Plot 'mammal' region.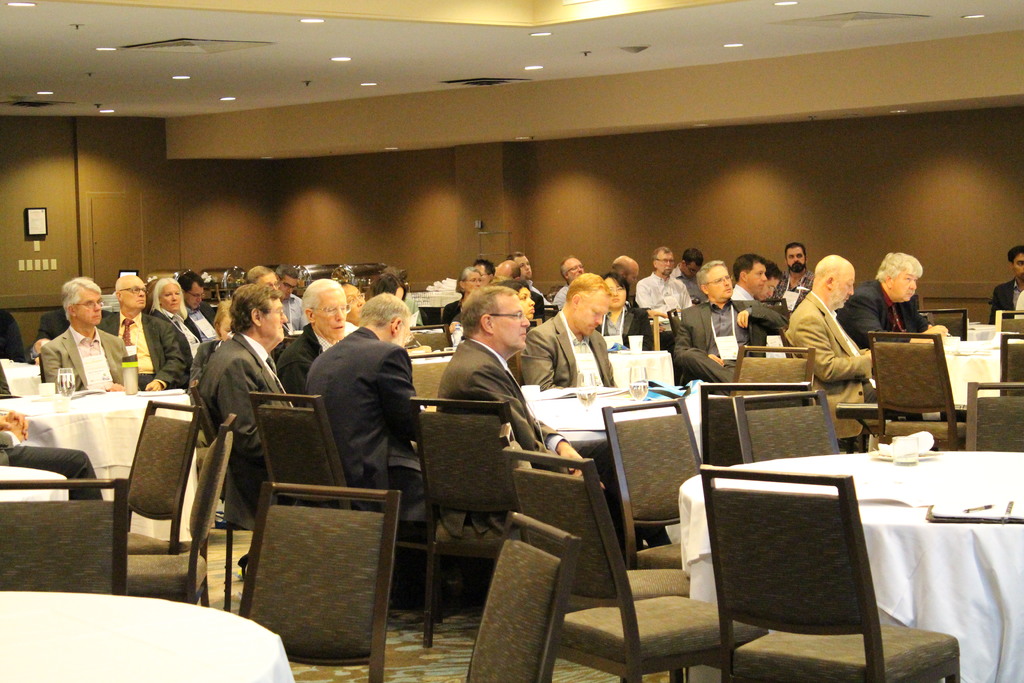
Plotted at 96,268,194,393.
